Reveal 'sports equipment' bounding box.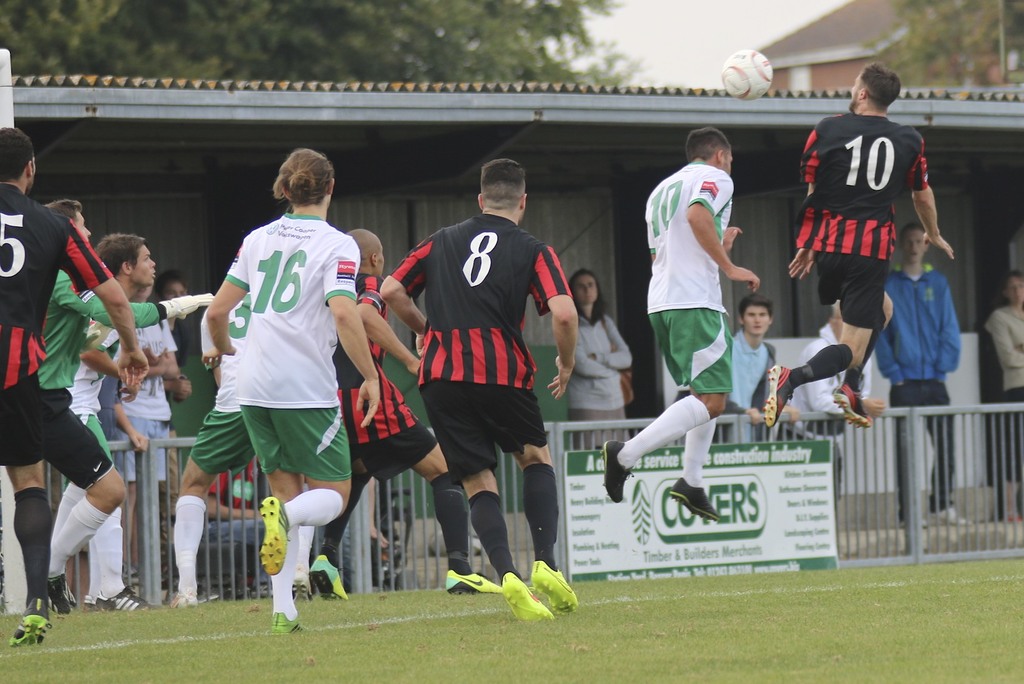
Revealed: bbox=(527, 559, 585, 614).
